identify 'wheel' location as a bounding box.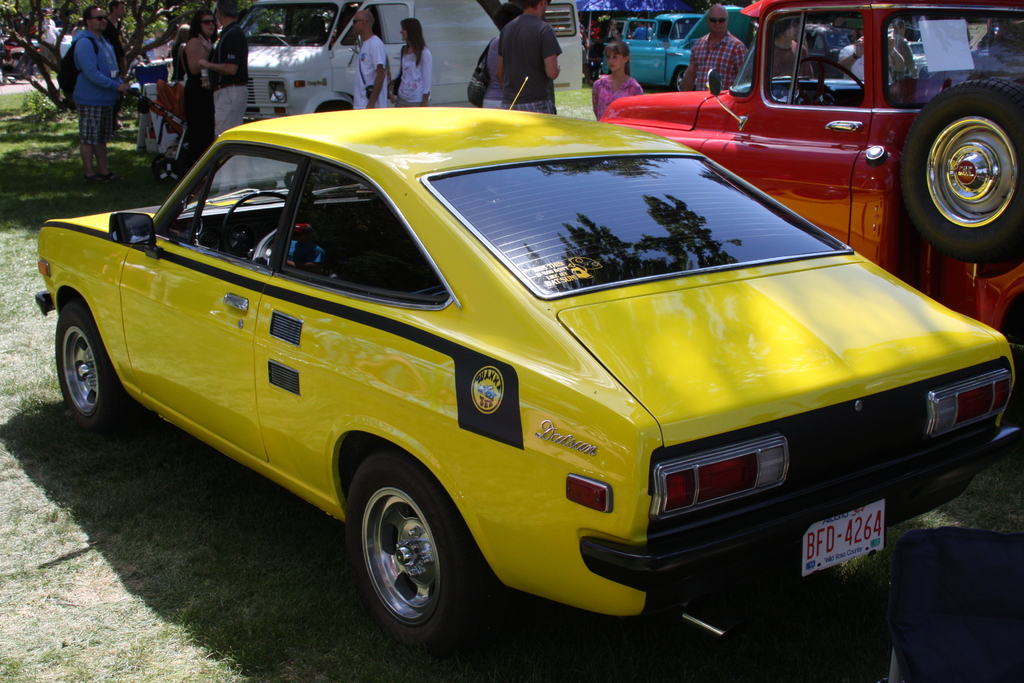
region(899, 79, 1023, 259).
